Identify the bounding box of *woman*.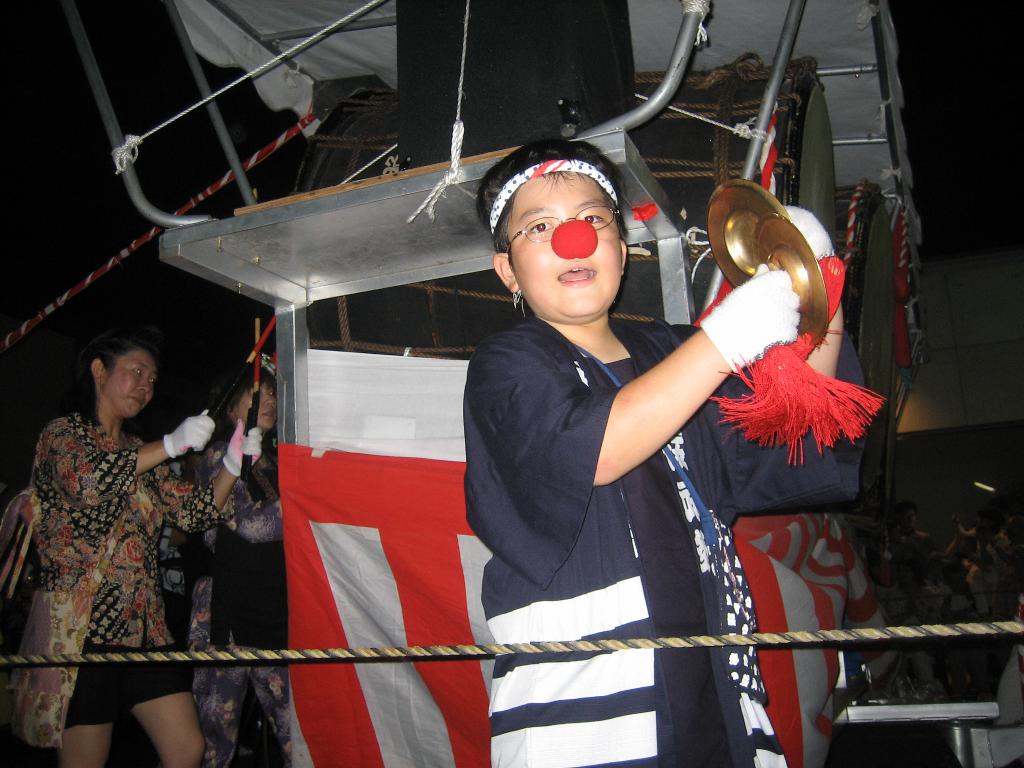
detection(14, 301, 223, 767).
